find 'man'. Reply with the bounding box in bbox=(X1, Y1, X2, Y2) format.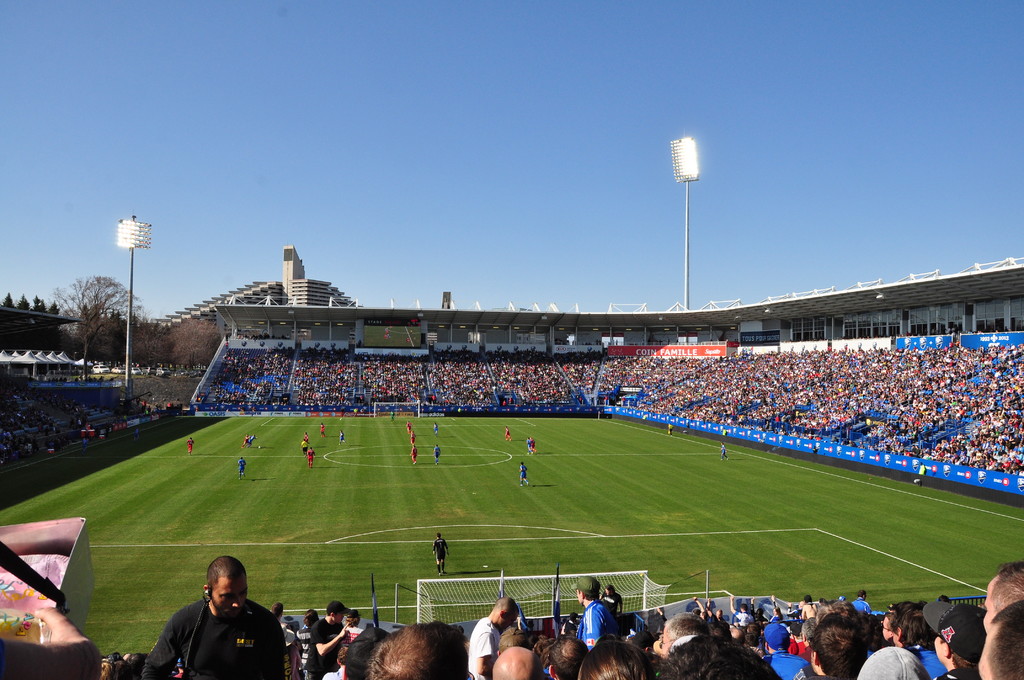
bbox=(317, 422, 326, 434).
